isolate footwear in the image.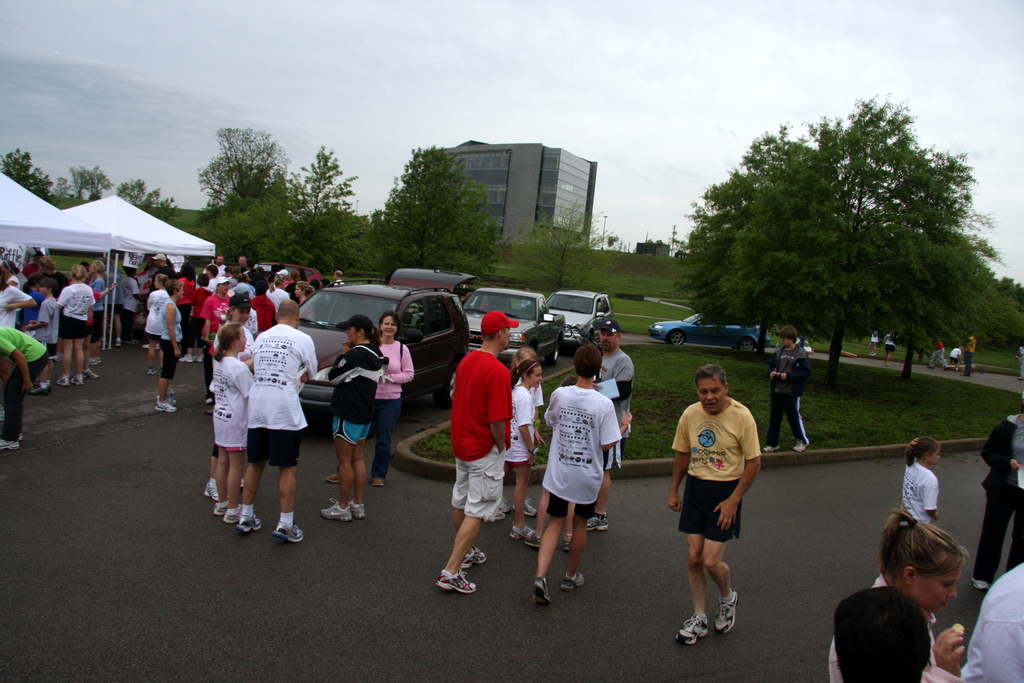
Isolated region: 213/504/231/517.
